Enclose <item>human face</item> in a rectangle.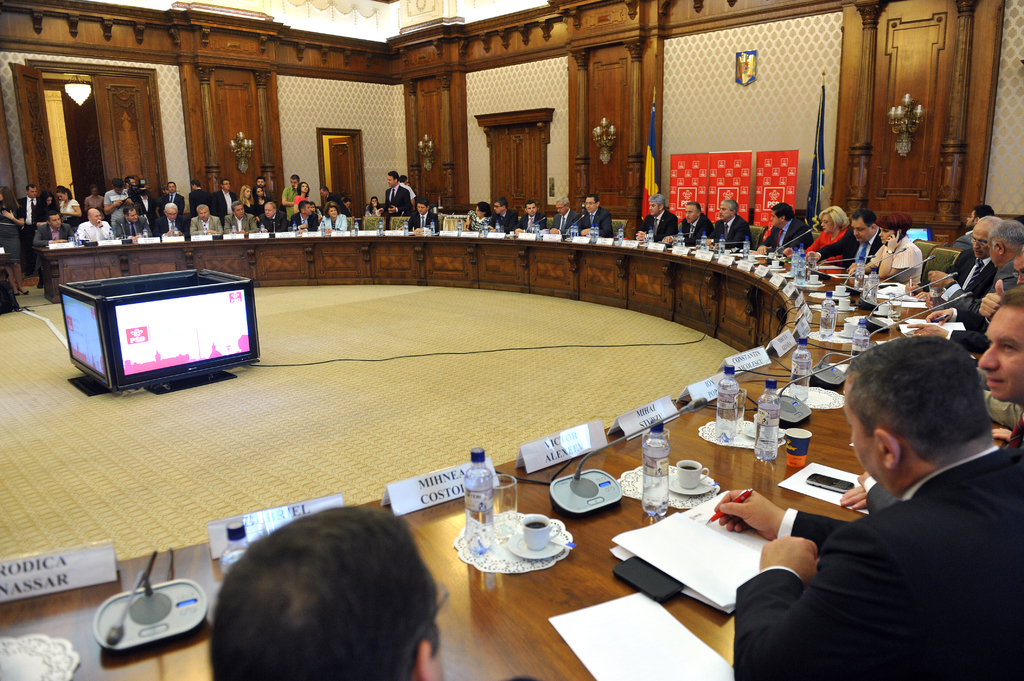
<bbox>239, 184, 253, 200</bbox>.
